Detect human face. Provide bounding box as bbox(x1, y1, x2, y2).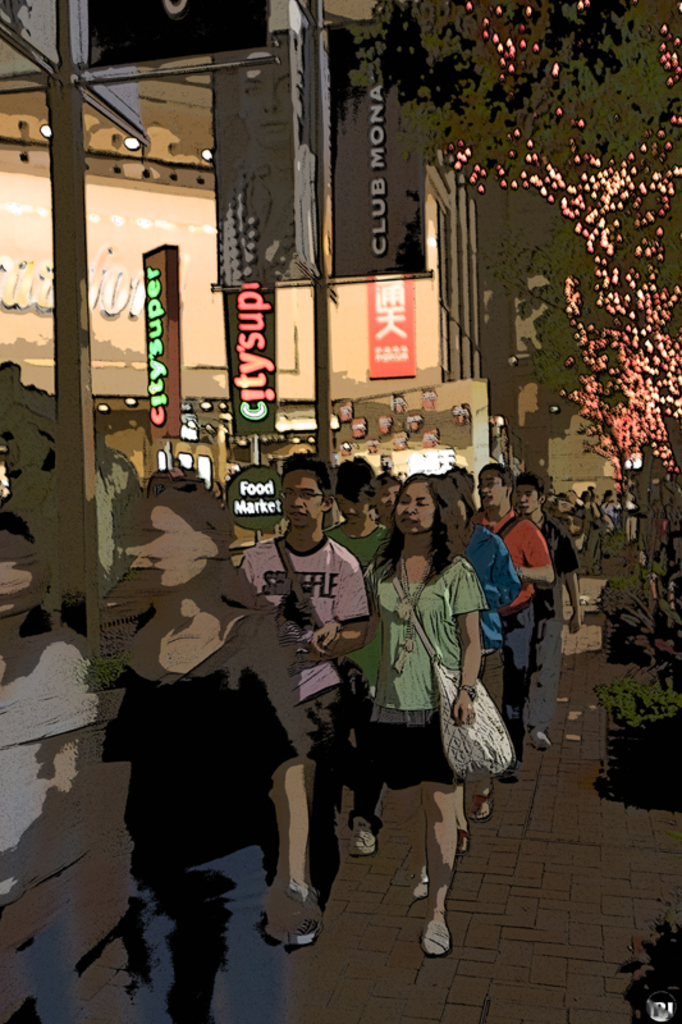
bbox(333, 492, 372, 526).
